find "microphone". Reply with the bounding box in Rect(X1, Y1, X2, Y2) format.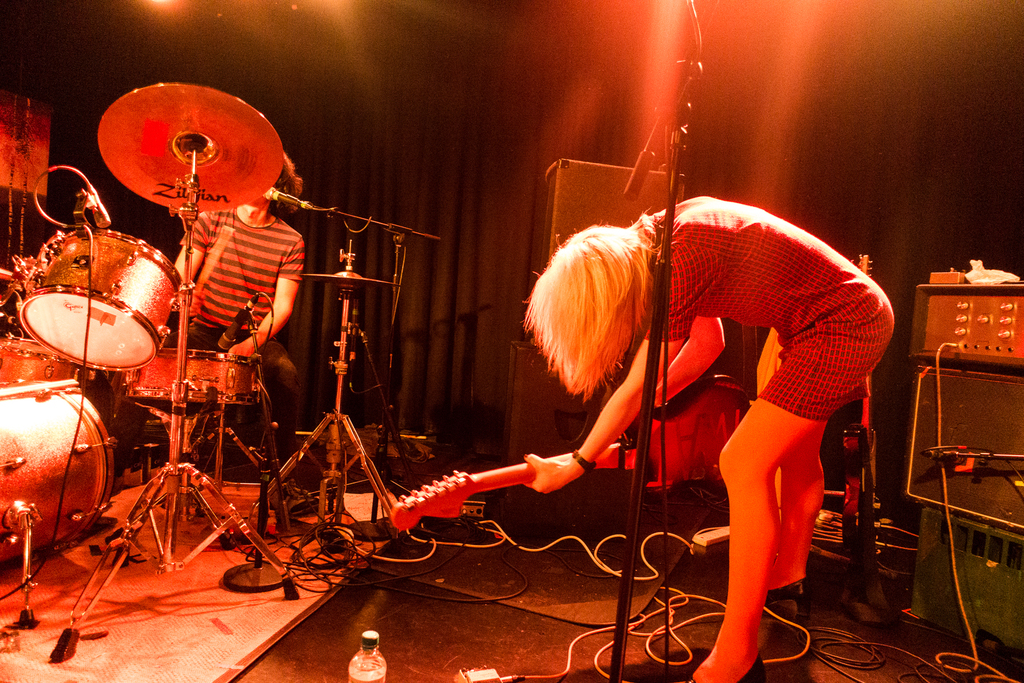
Rect(89, 188, 113, 231).
